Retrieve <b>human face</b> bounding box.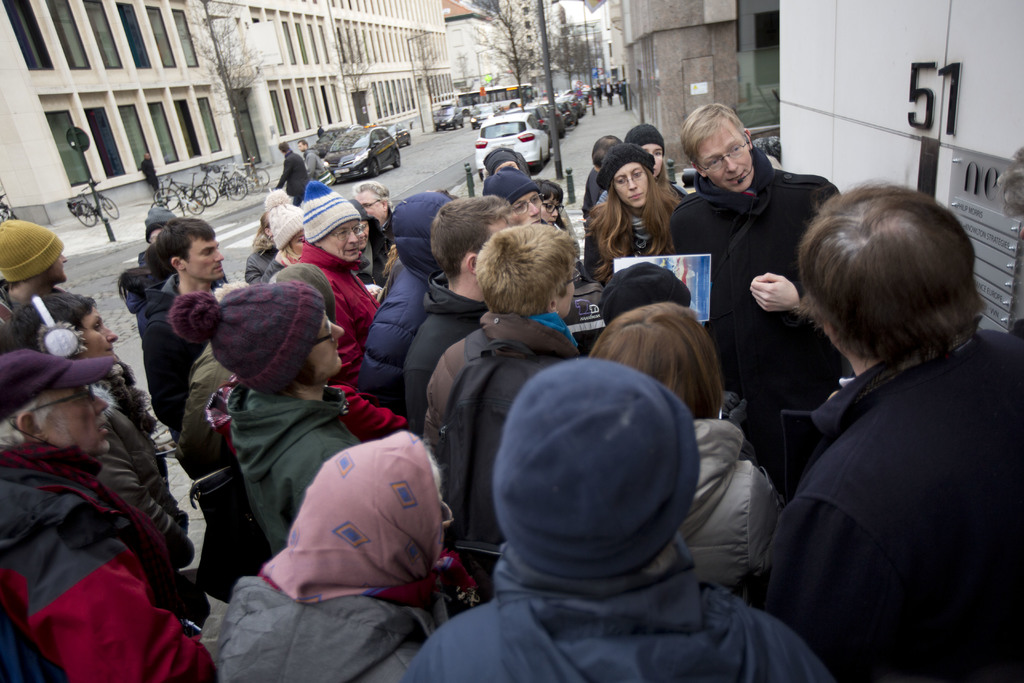
Bounding box: 643, 143, 662, 175.
